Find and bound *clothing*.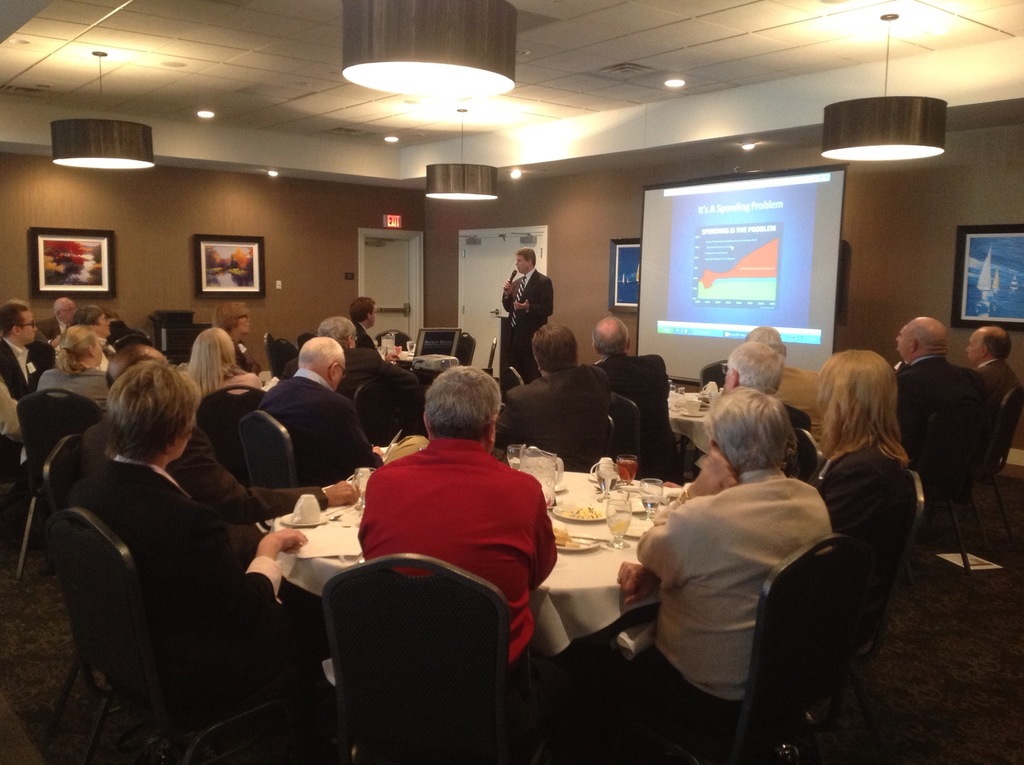
Bound: [left=183, top=375, right=265, bottom=405].
